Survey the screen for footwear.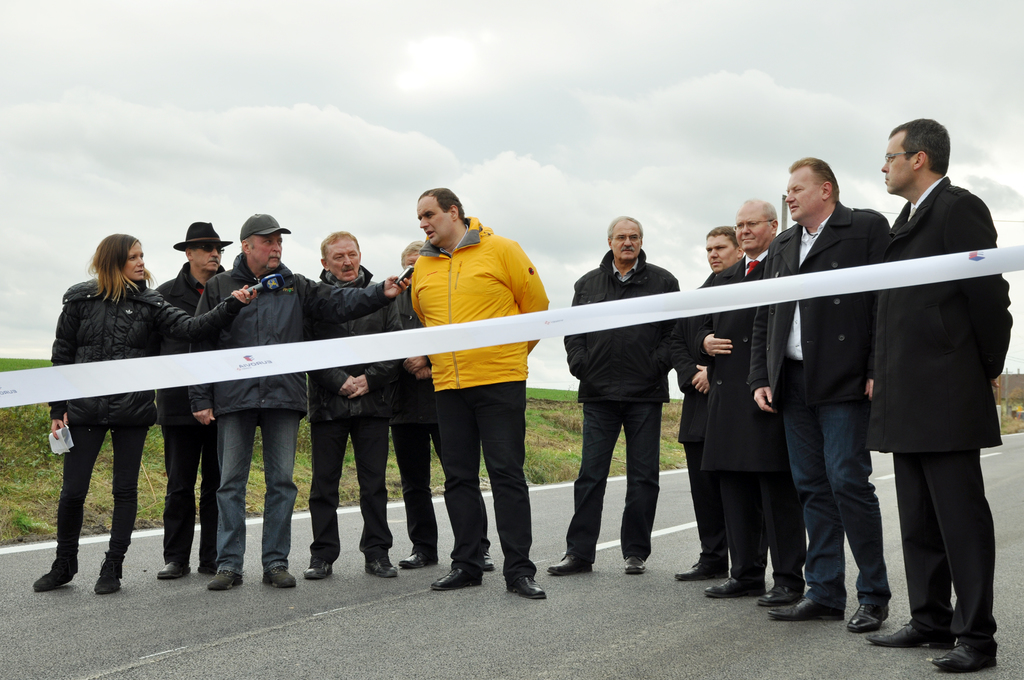
Survey found: box(865, 621, 955, 652).
